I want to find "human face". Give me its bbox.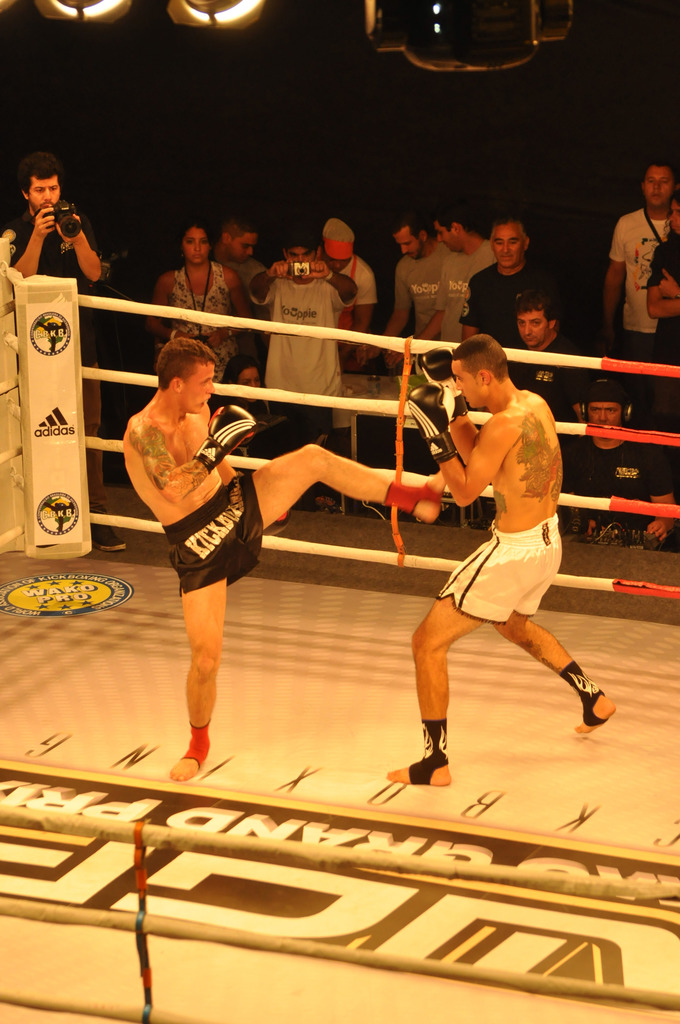
left=391, top=228, right=419, bottom=255.
